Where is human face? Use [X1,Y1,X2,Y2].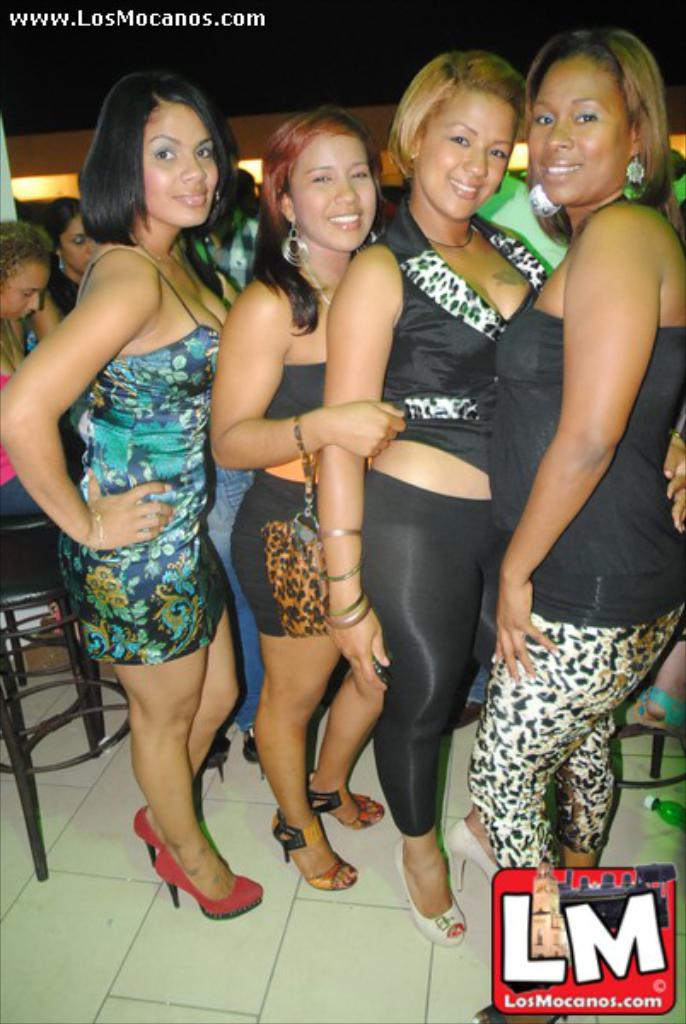
[411,92,524,220].
